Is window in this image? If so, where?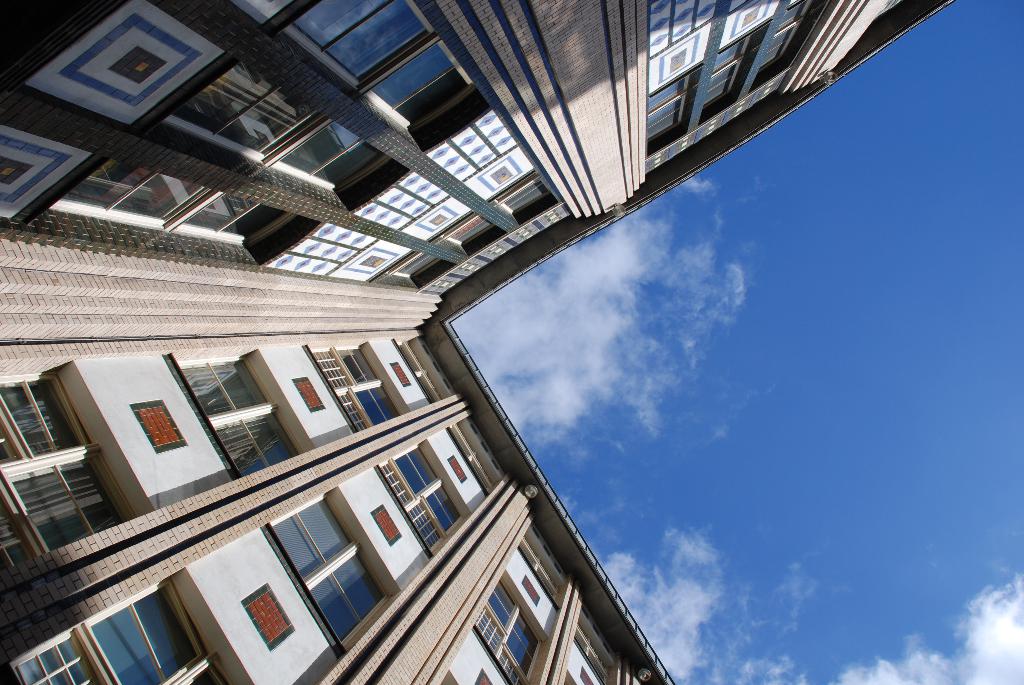
Yes, at (left=394, top=245, right=431, bottom=274).
